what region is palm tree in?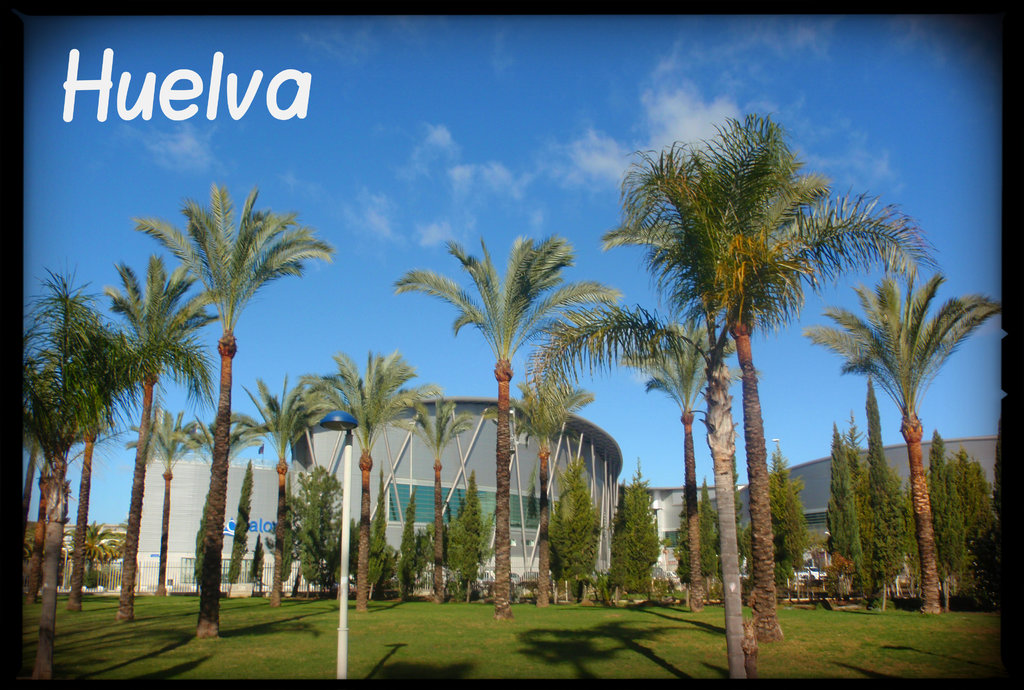
Rect(328, 348, 417, 607).
